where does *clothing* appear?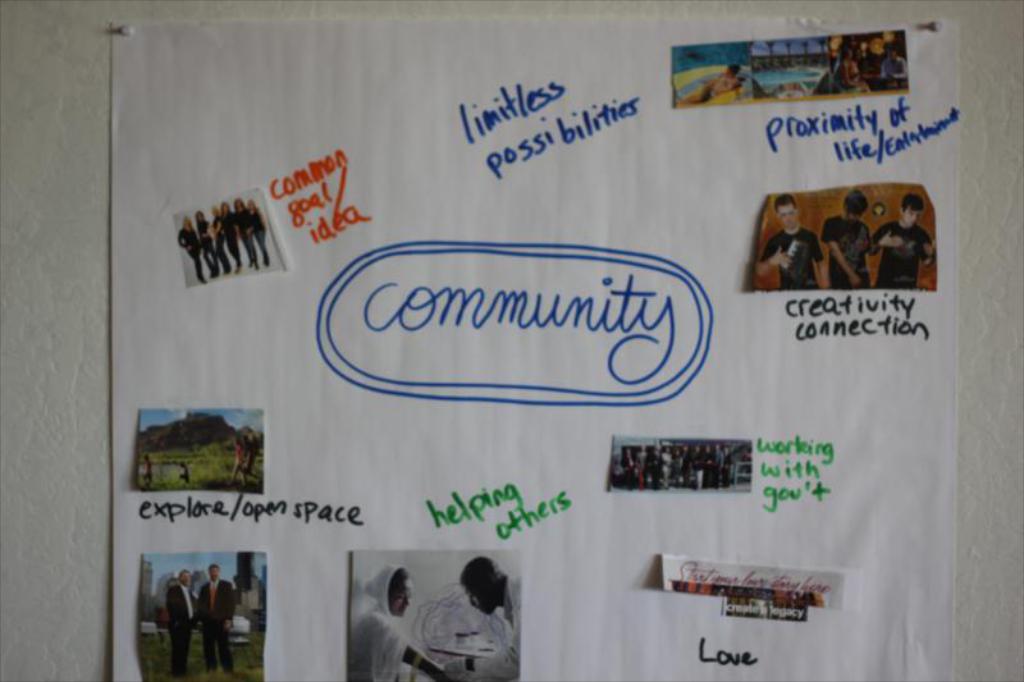
Appears at box=[881, 56, 905, 79].
